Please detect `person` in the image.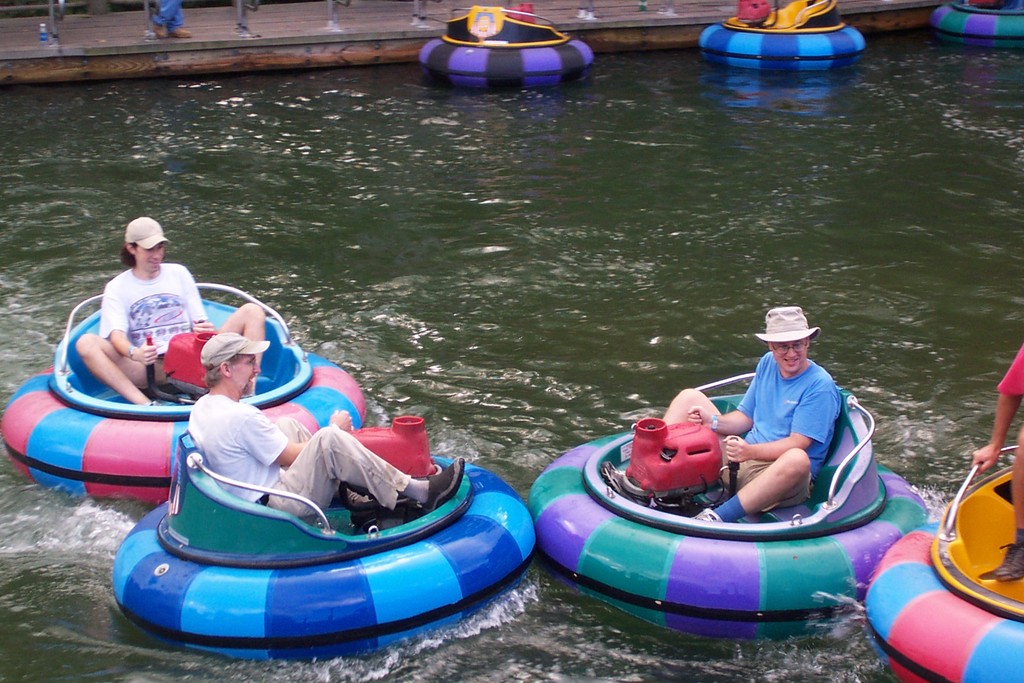
detection(189, 331, 464, 520).
